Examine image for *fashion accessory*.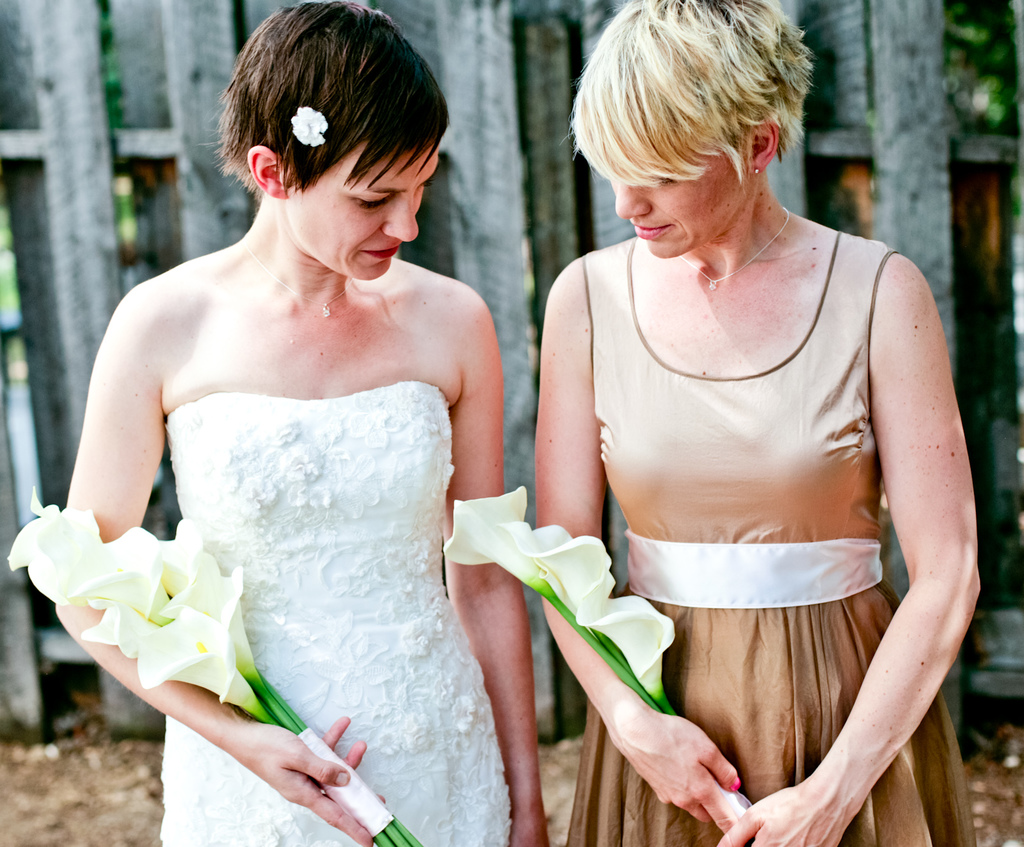
Examination result: (x1=239, y1=234, x2=356, y2=317).
